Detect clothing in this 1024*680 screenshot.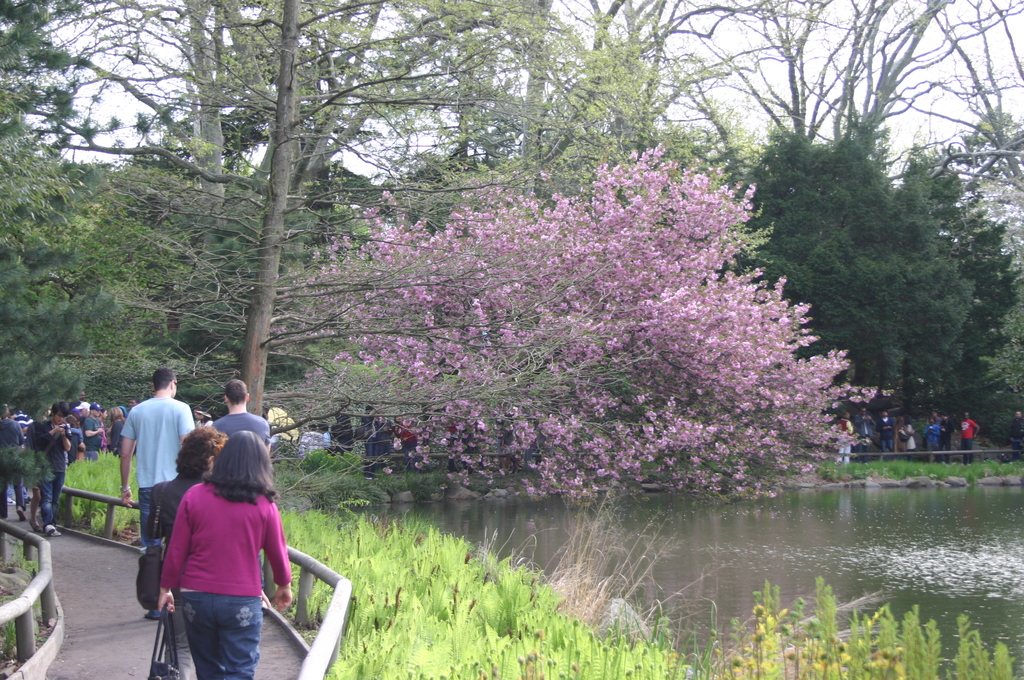
Detection: (37, 417, 73, 520).
